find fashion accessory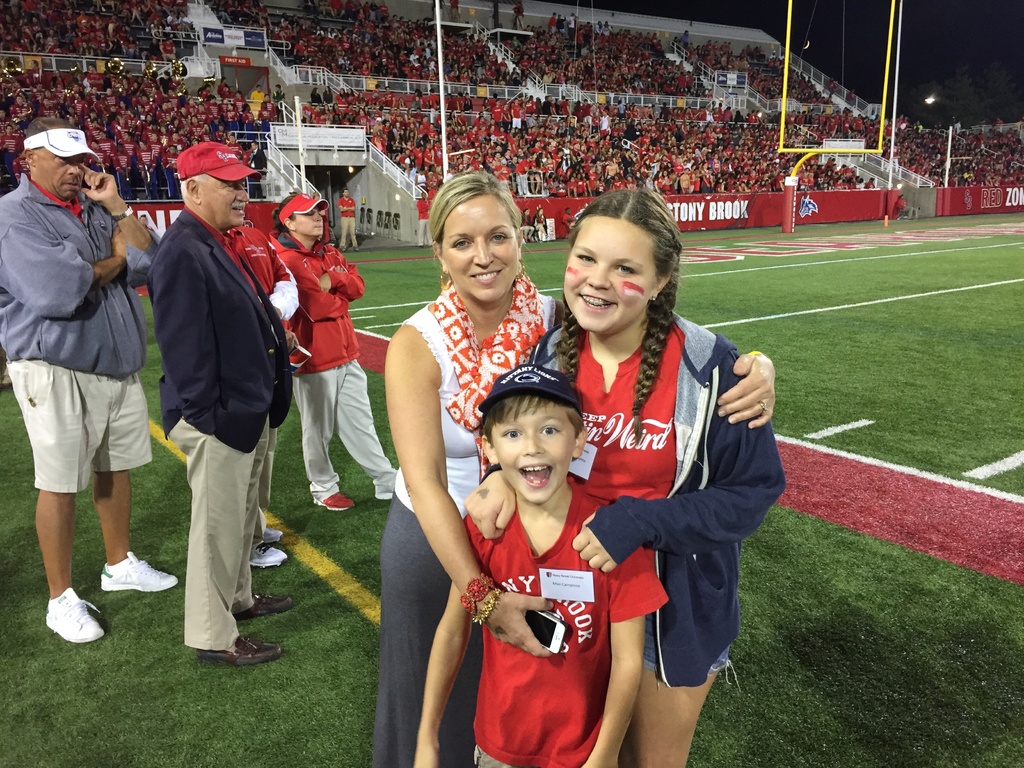
{"x1": 252, "y1": 540, "x2": 288, "y2": 566}
